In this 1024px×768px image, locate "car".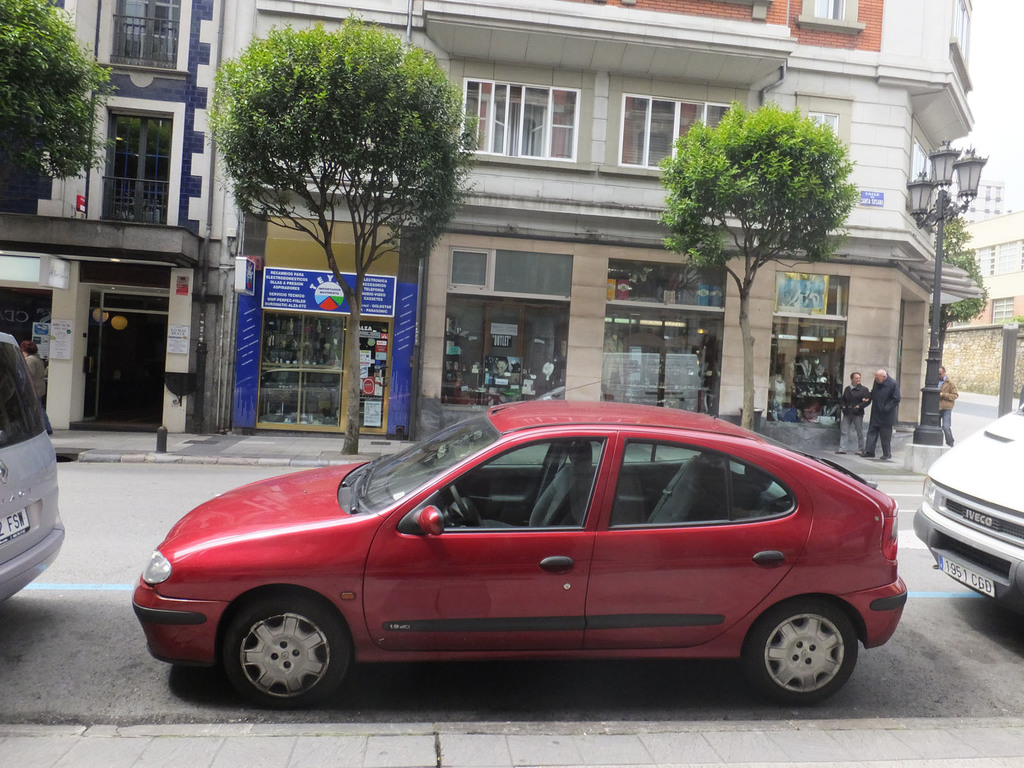
Bounding box: x1=131, y1=403, x2=915, y2=719.
